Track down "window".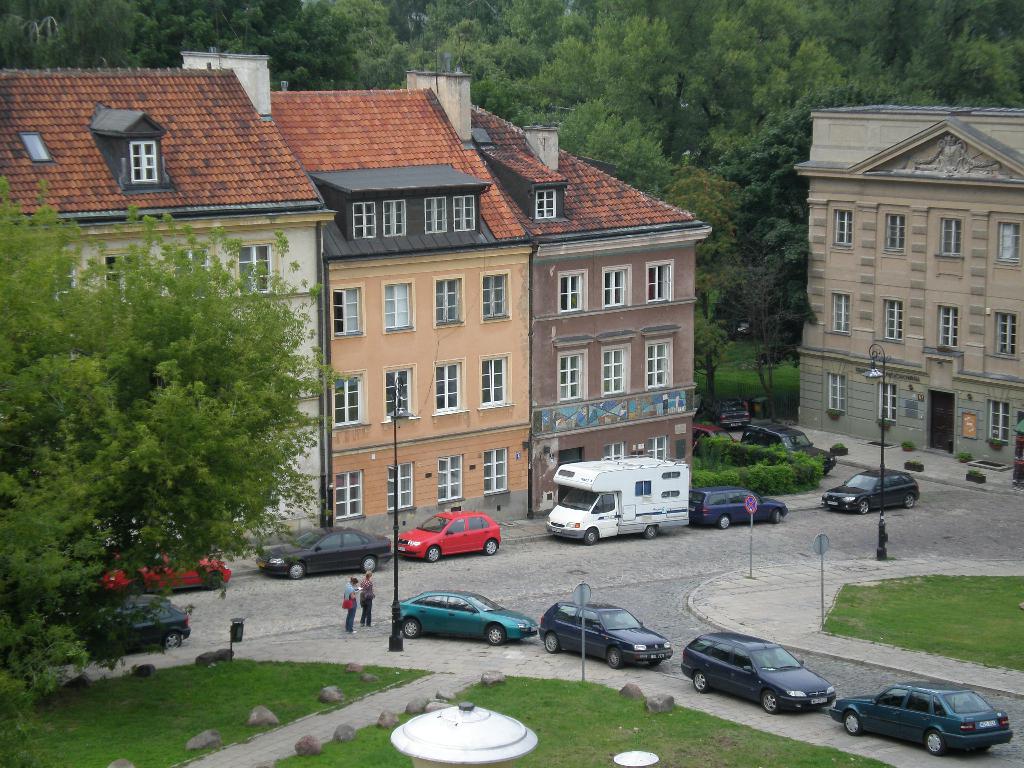
Tracked to x1=600, y1=264, x2=630, y2=306.
